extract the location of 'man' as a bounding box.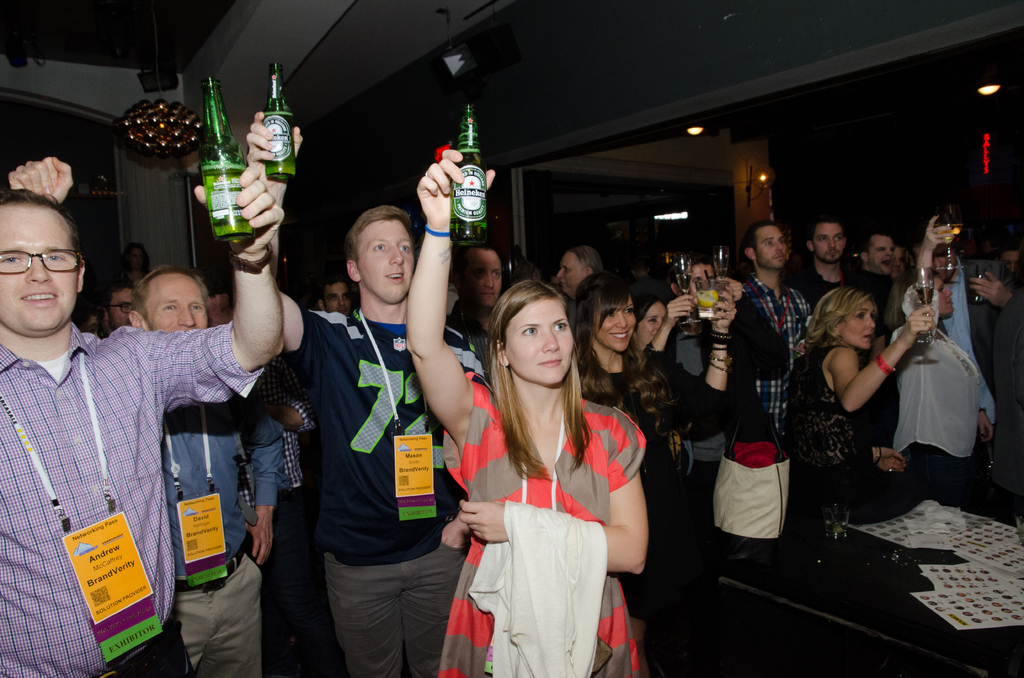
x1=890, y1=246, x2=906, y2=279.
